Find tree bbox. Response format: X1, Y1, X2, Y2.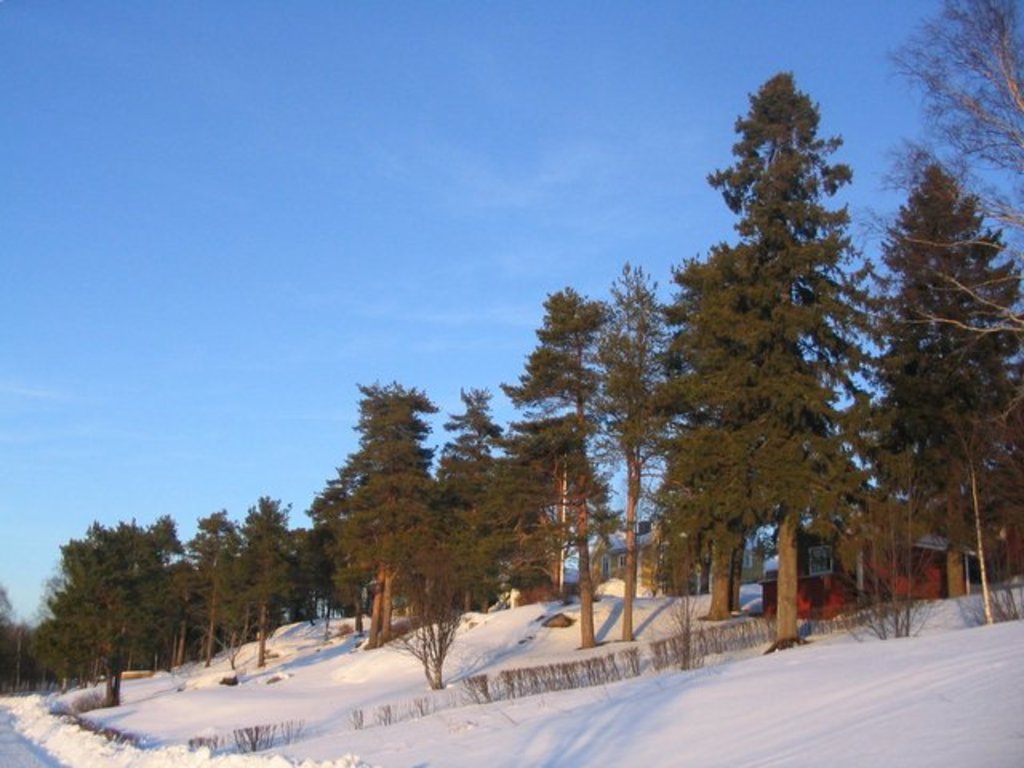
176, 509, 237, 662.
